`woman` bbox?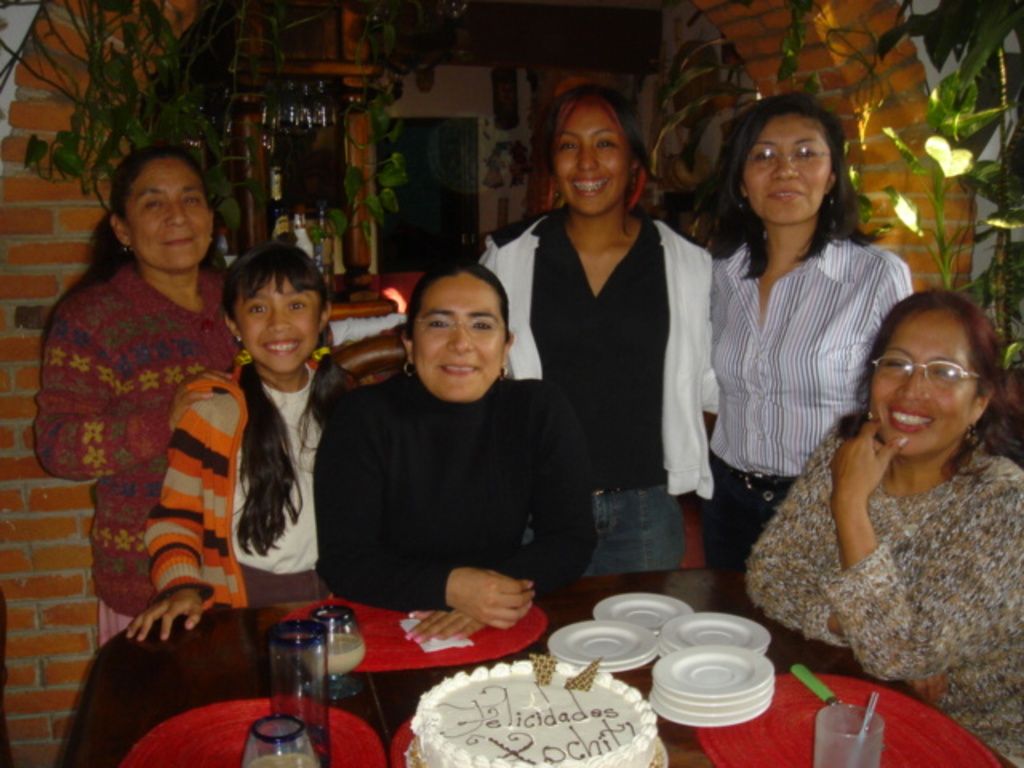
707,86,915,611
